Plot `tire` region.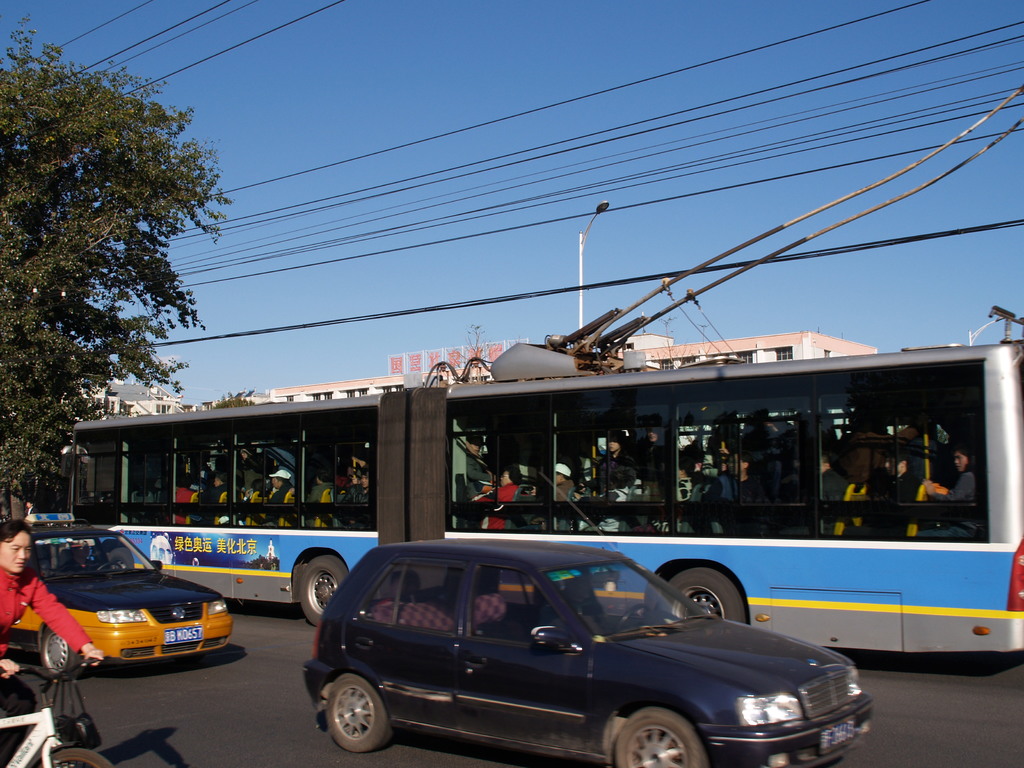
Plotted at 657, 564, 748, 630.
